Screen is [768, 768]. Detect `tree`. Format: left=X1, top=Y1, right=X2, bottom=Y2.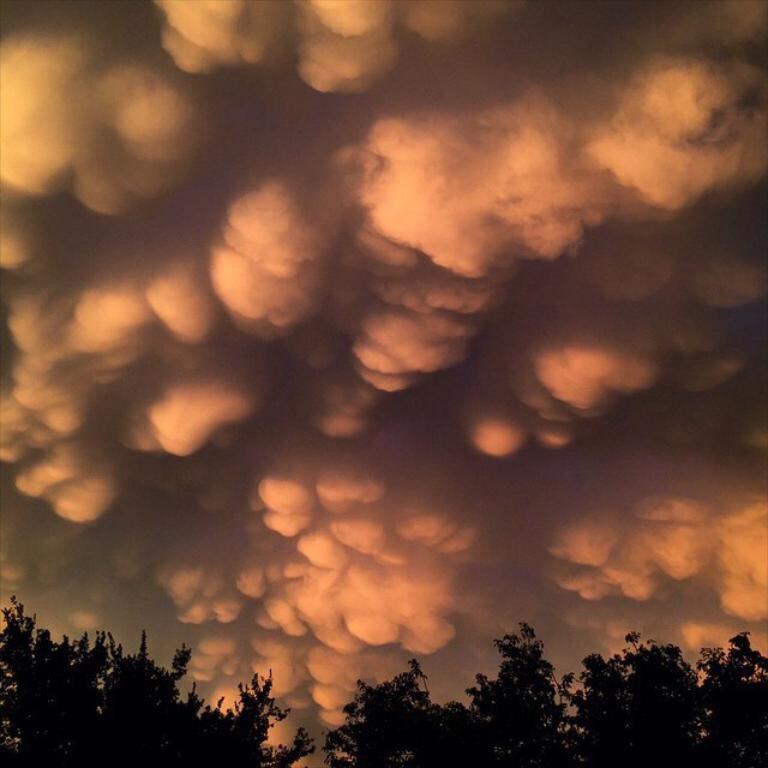
left=325, top=619, right=767, bottom=767.
